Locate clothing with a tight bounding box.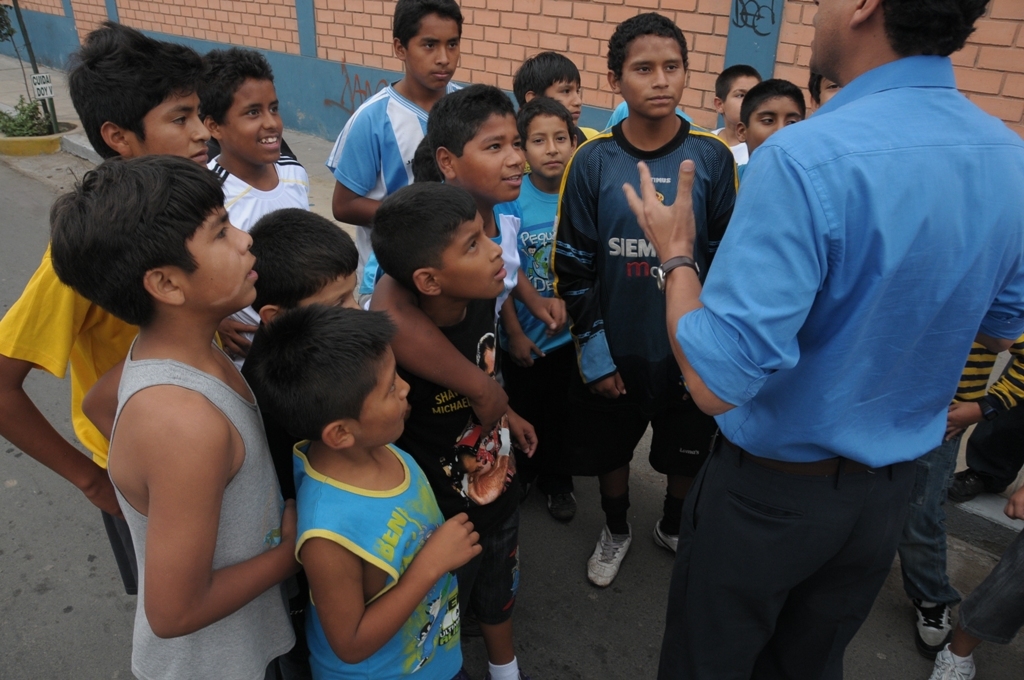
[291, 442, 482, 679].
